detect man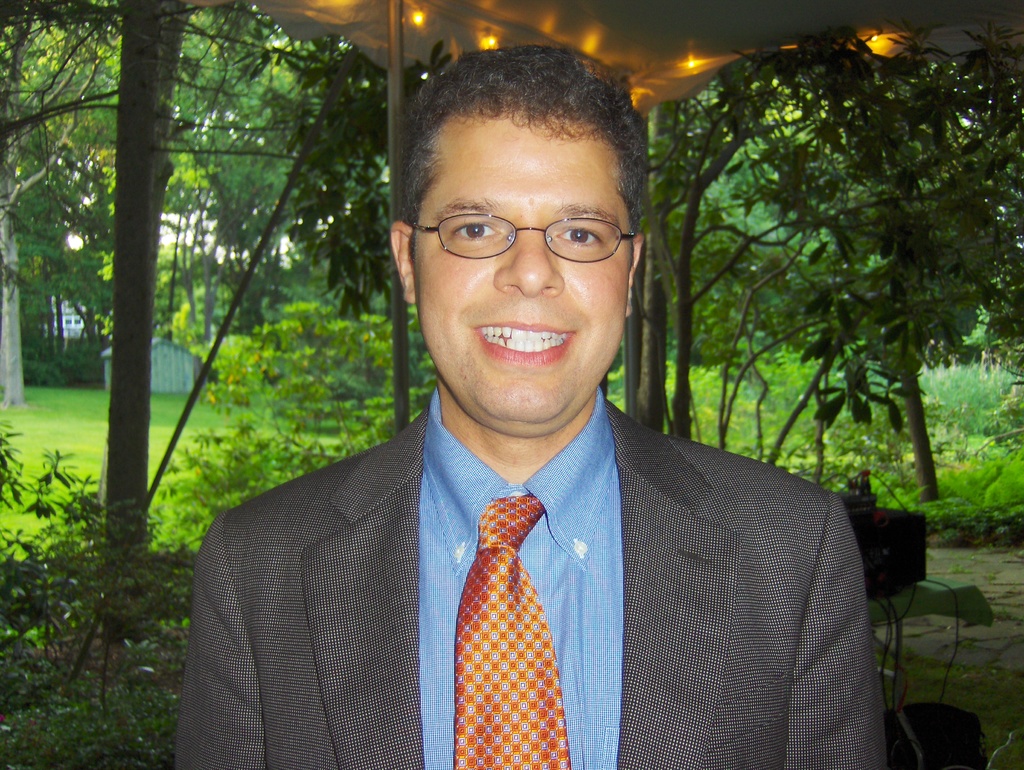
BBox(188, 44, 891, 769)
